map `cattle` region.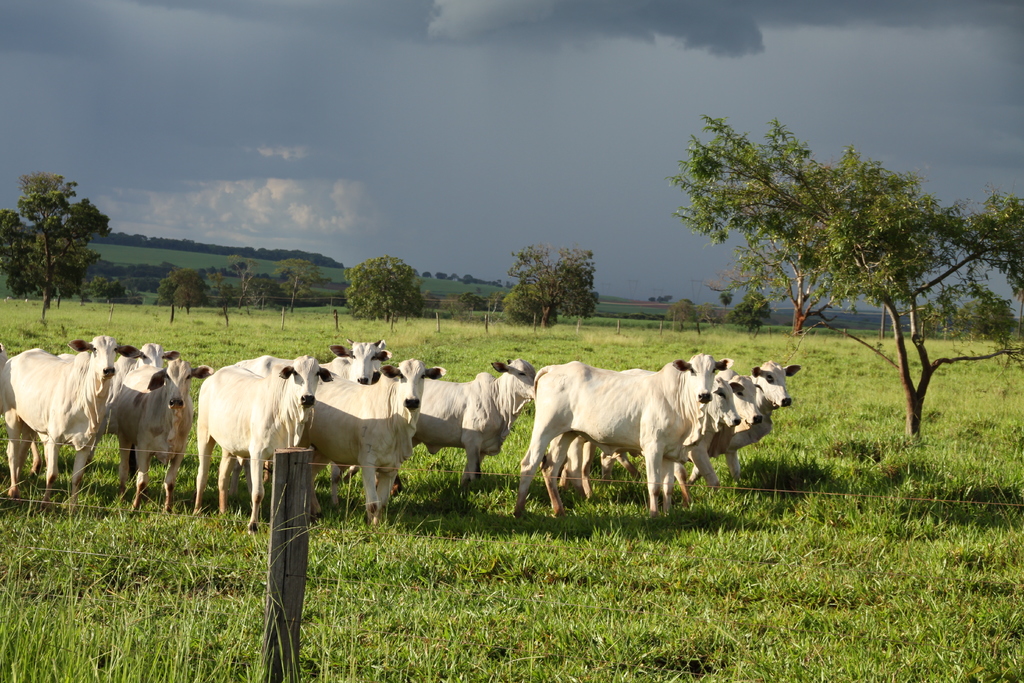
Mapped to locate(317, 338, 390, 519).
